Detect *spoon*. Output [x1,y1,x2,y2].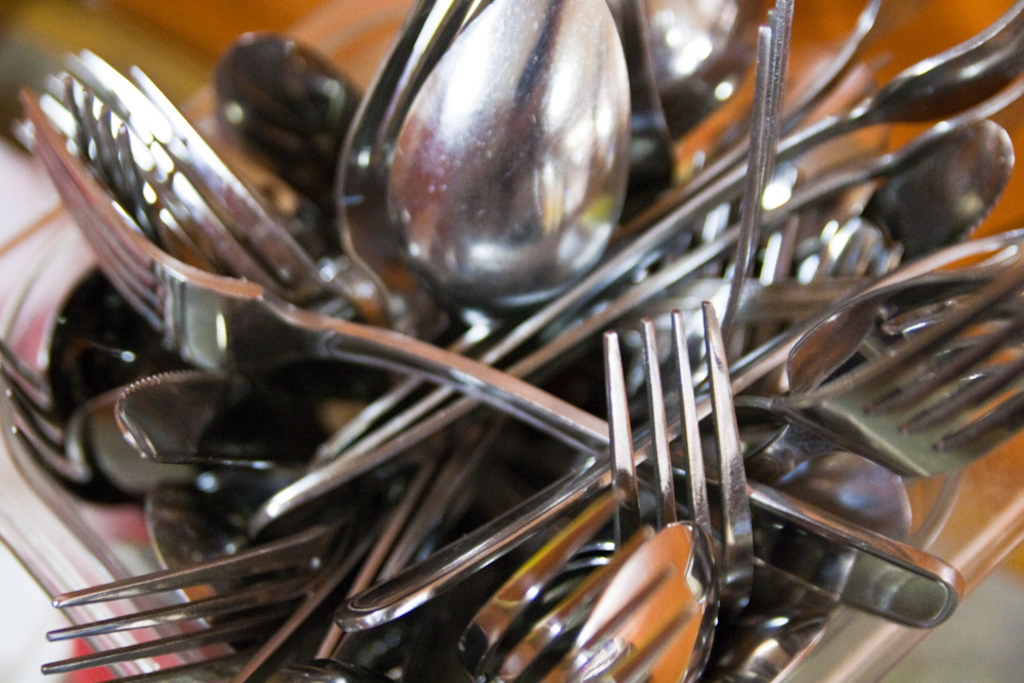
[387,0,632,311].
